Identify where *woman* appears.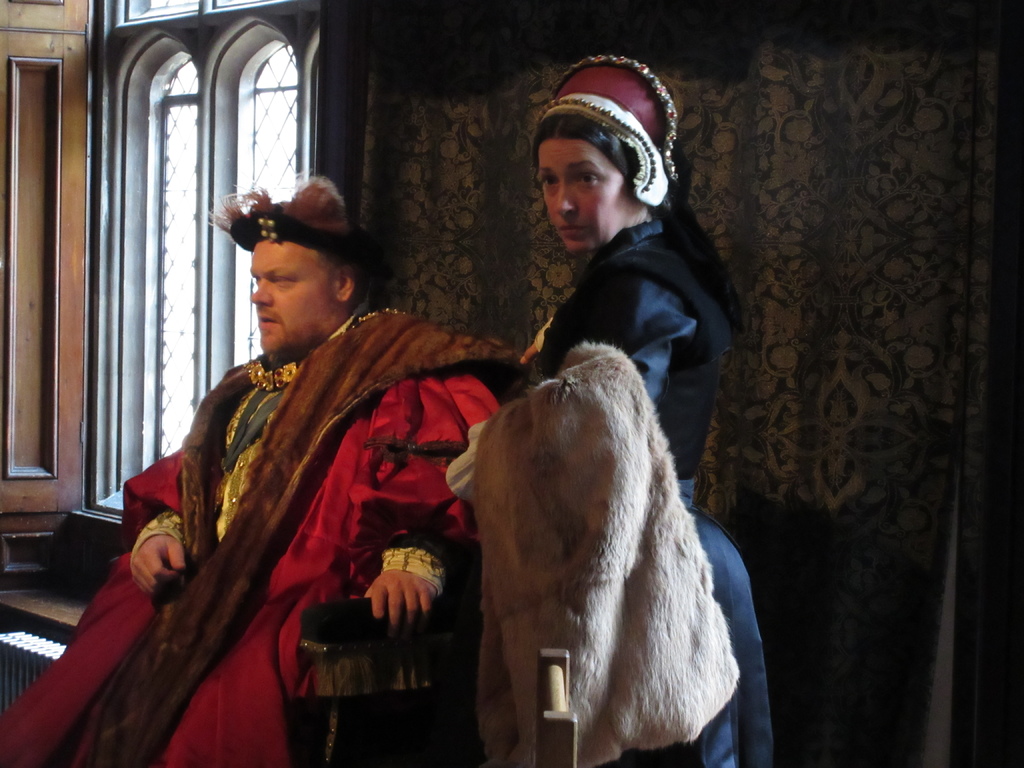
Appears at l=170, t=136, r=696, b=753.
